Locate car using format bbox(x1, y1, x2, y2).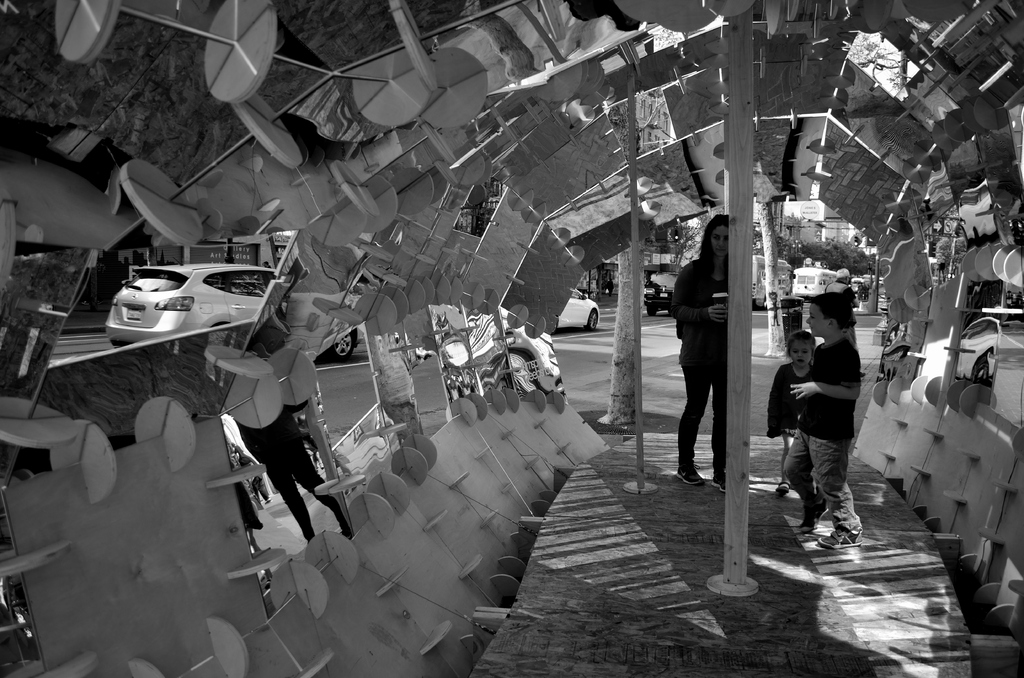
bbox(645, 271, 682, 316).
